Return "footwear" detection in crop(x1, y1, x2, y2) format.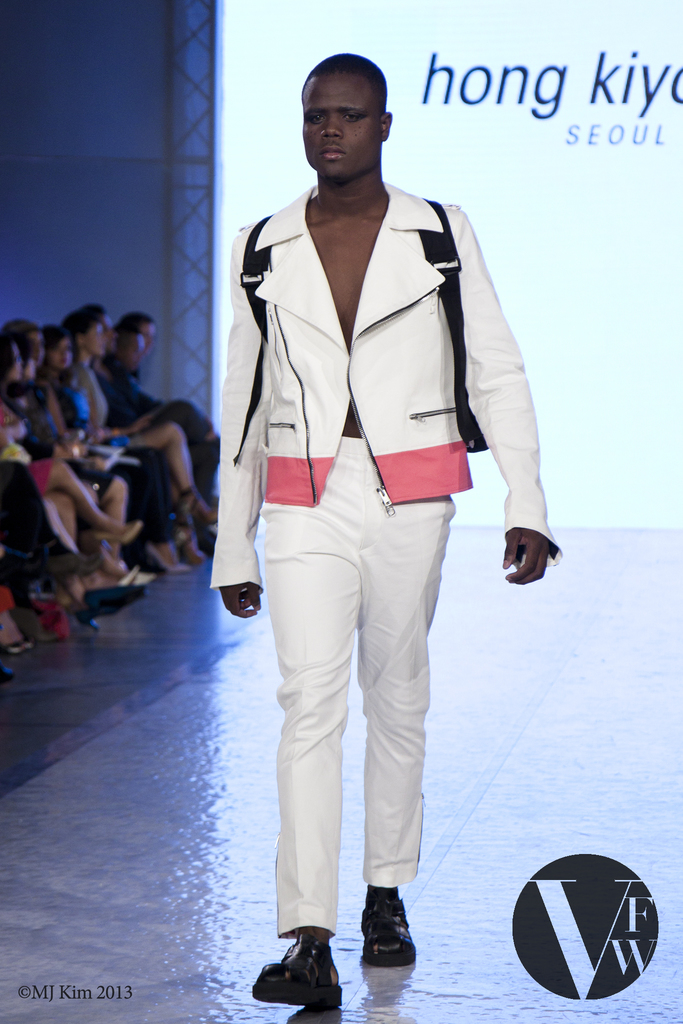
crop(261, 943, 345, 1009).
